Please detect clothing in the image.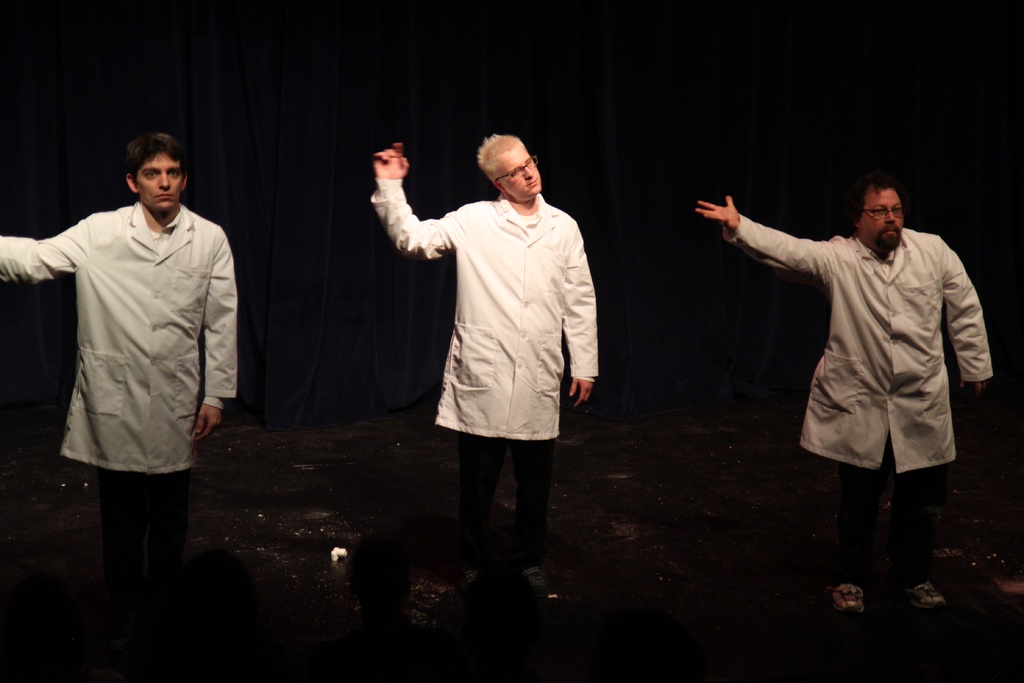
region(364, 173, 604, 567).
